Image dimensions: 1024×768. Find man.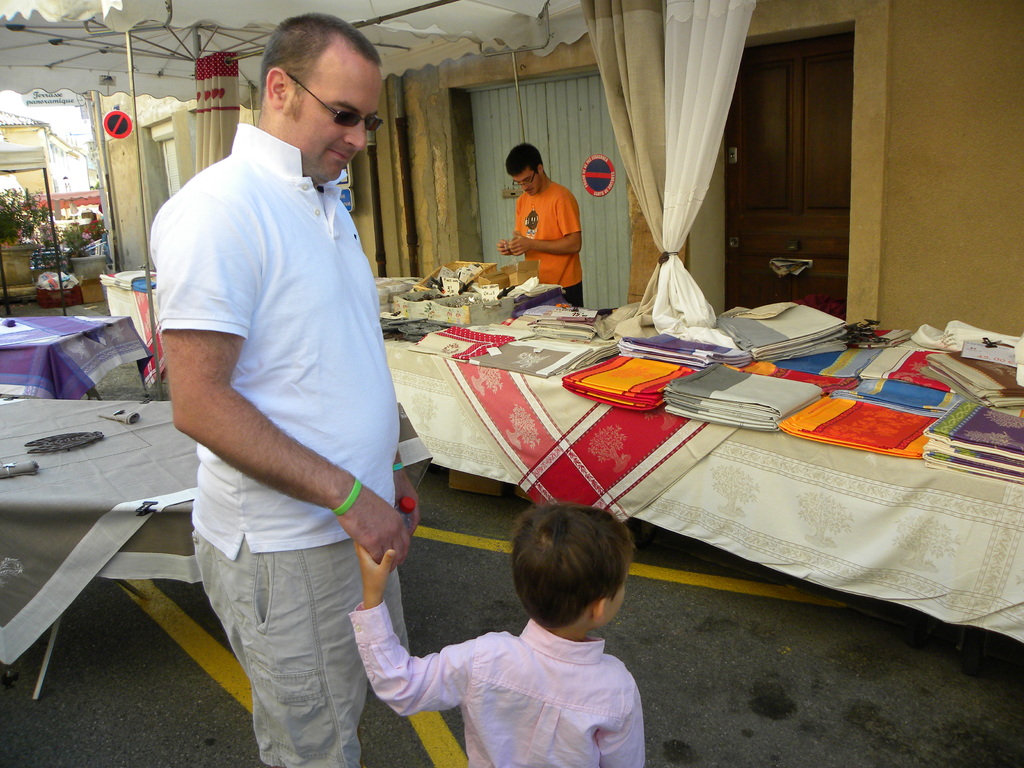
145:0:419:757.
